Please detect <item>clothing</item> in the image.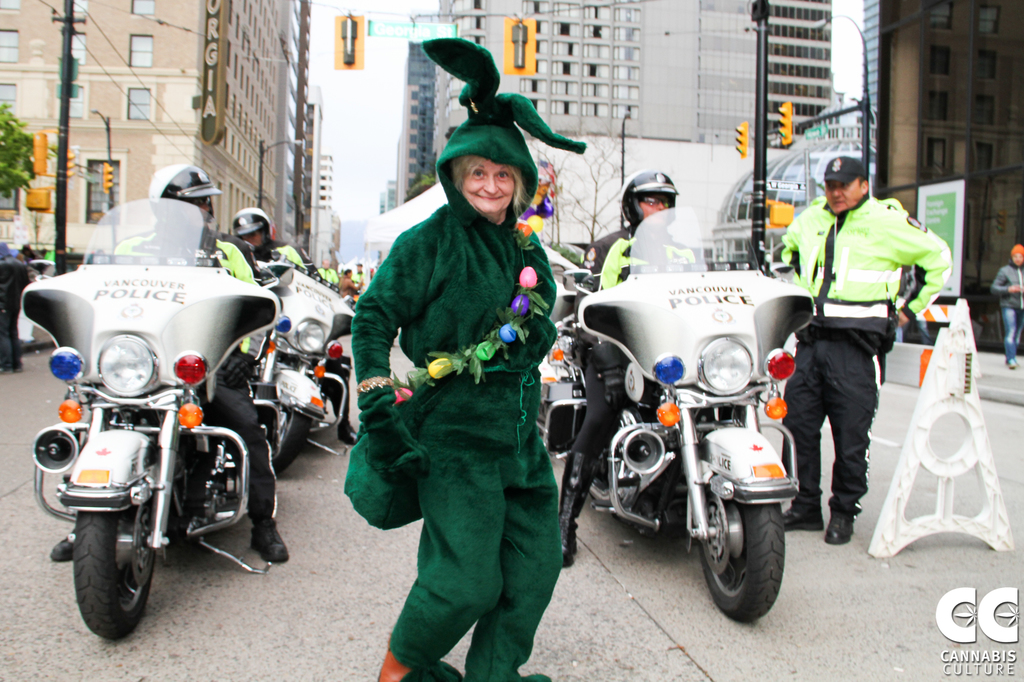
(563,220,733,448).
